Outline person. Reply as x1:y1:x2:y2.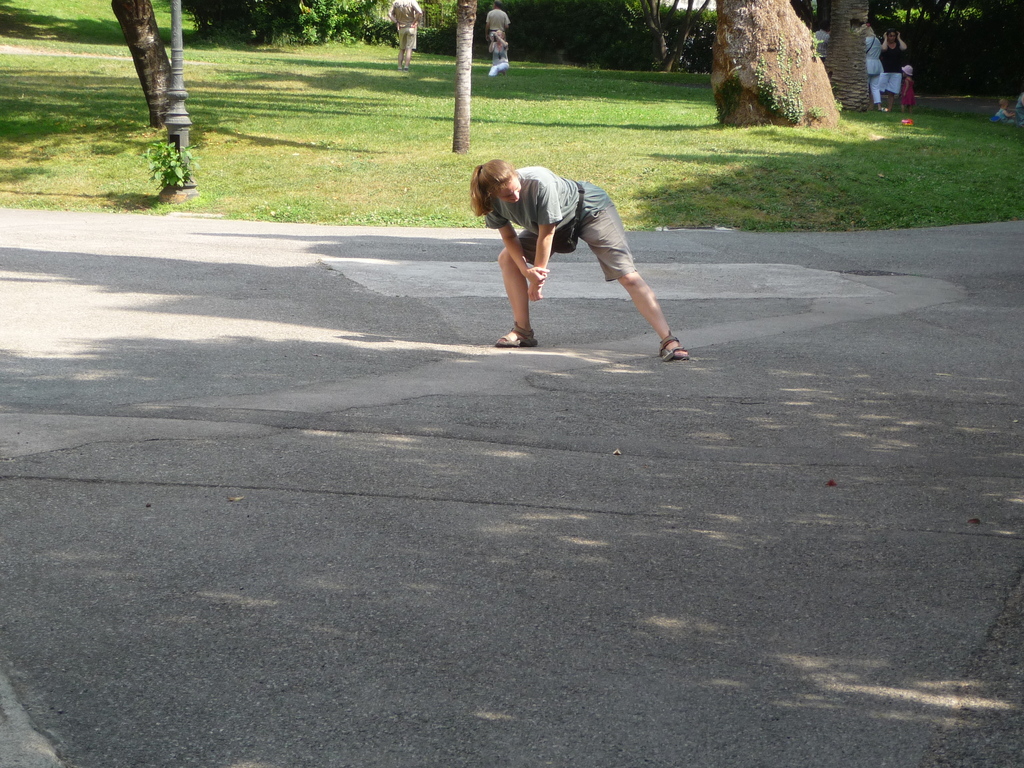
814:24:831:56.
